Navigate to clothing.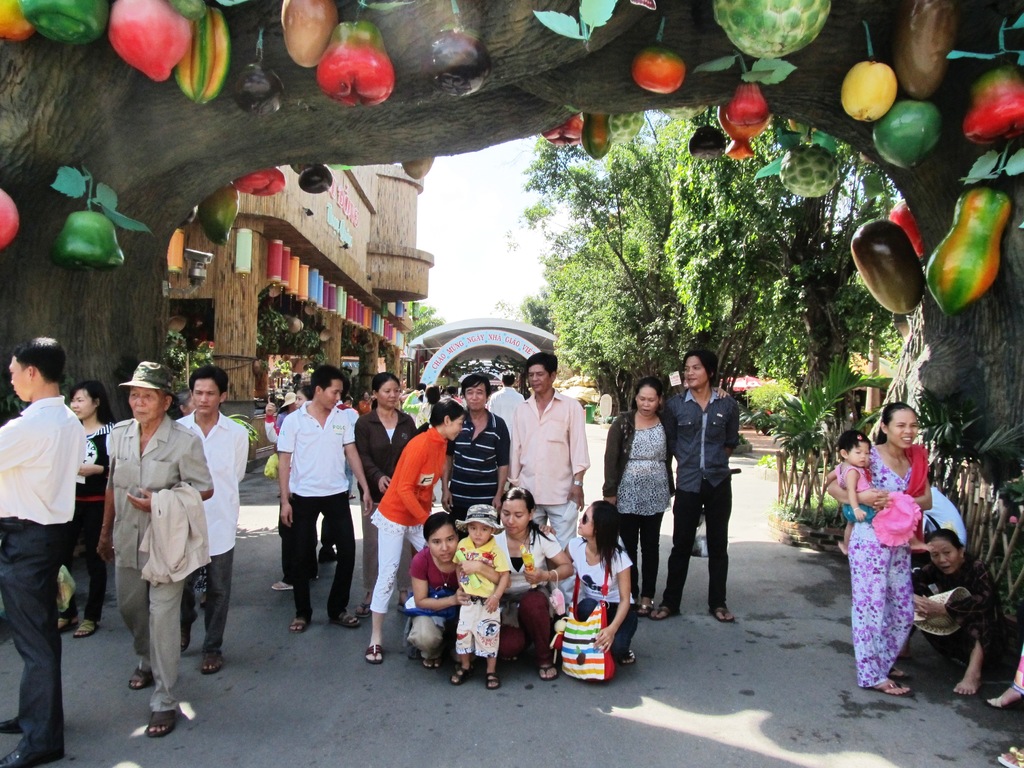
Navigation target: bbox=(367, 408, 459, 639).
